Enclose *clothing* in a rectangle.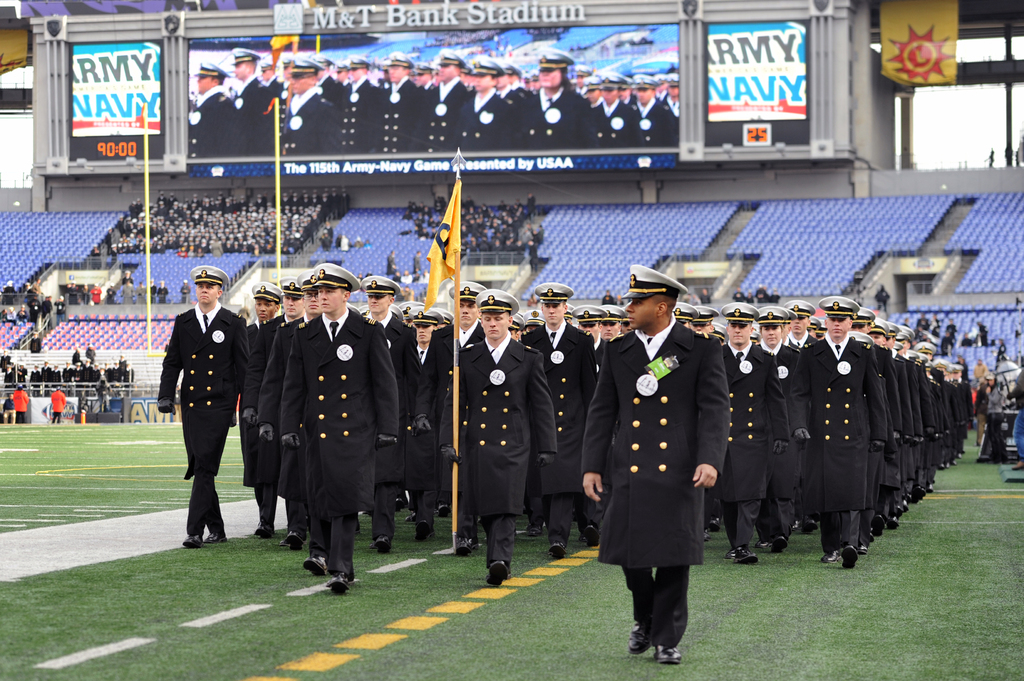
766,349,797,524.
